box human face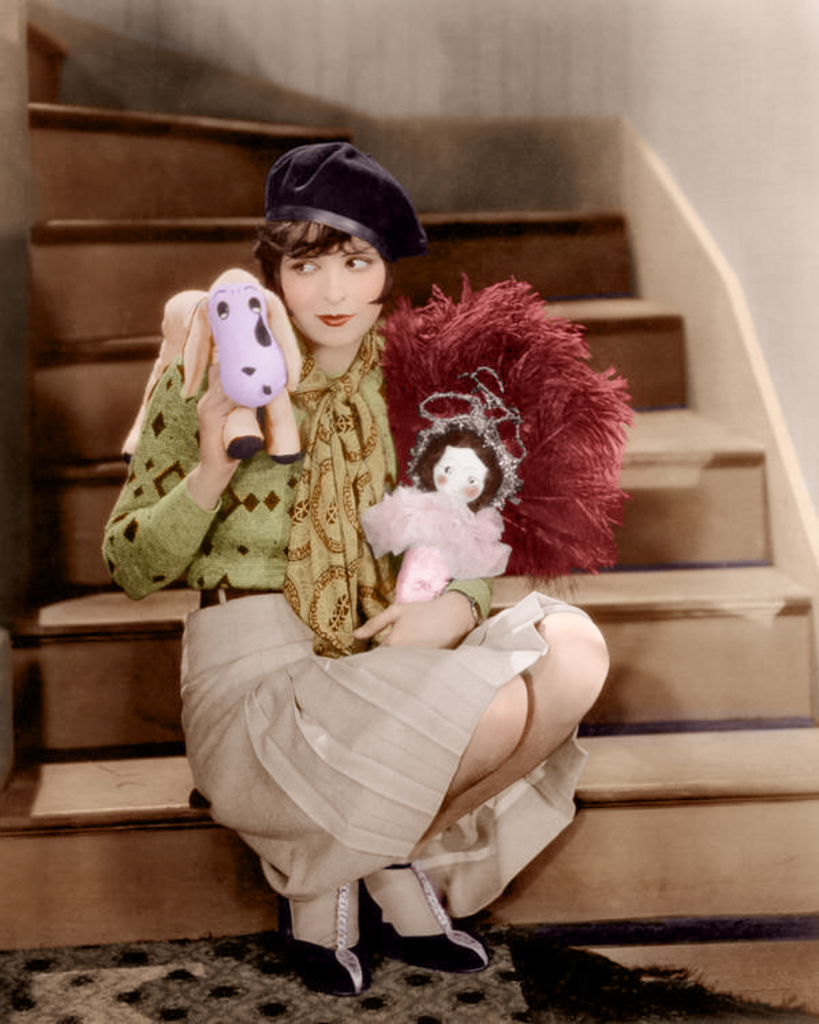
{"x1": 280, "y1": 224, "x2": 388, "y2": 345}
